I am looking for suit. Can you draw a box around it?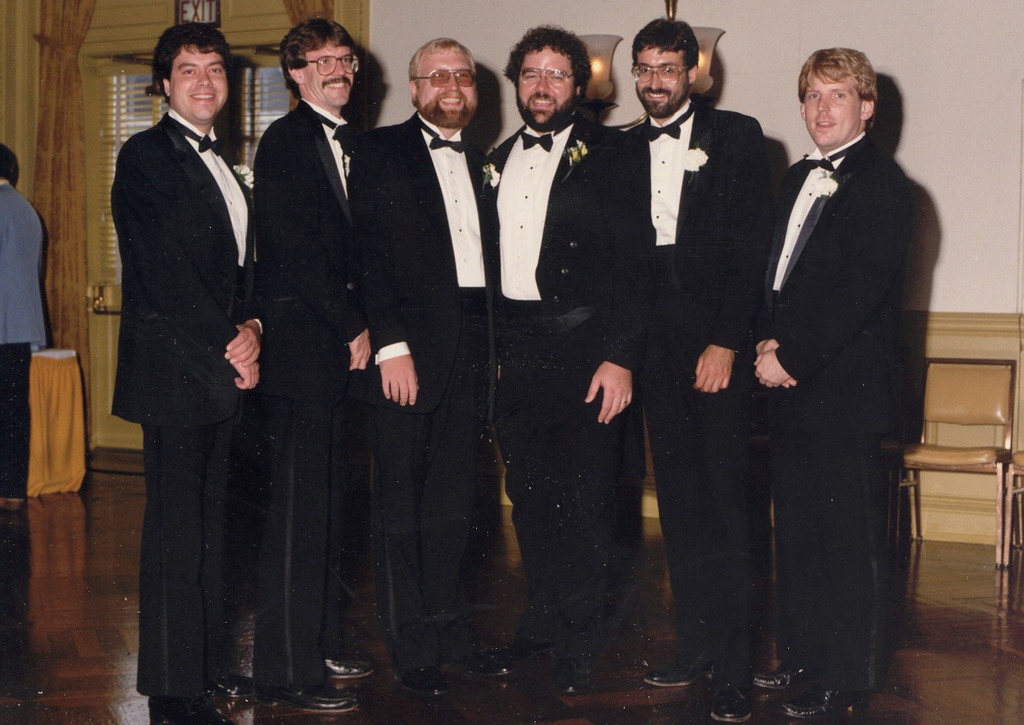
Sure, the bounding box is [108, 104, 256, 695].
